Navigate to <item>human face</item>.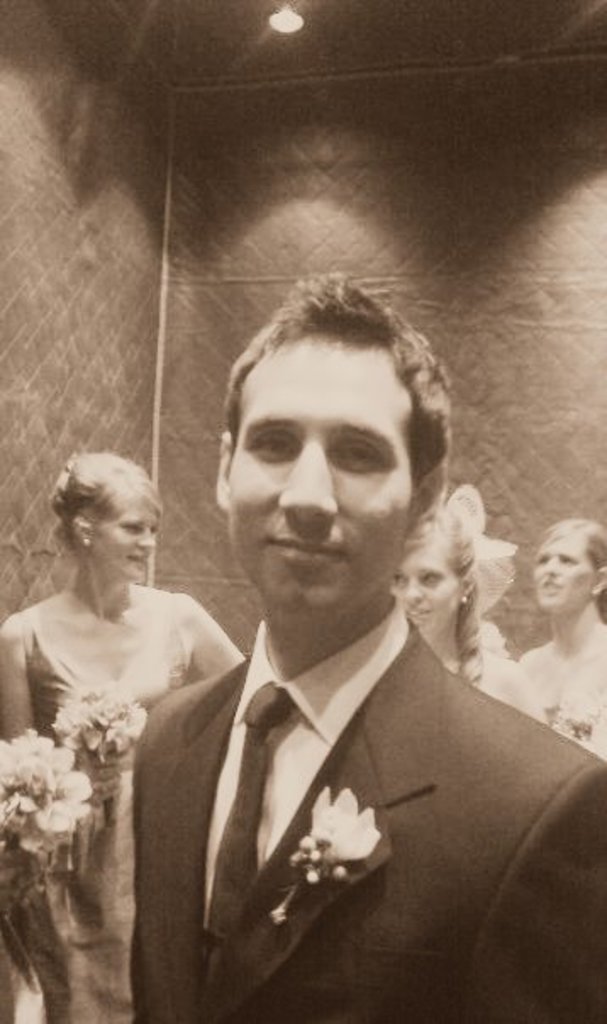
Navigation target: (x1=543, y1=541, x2=585, y2=612).
